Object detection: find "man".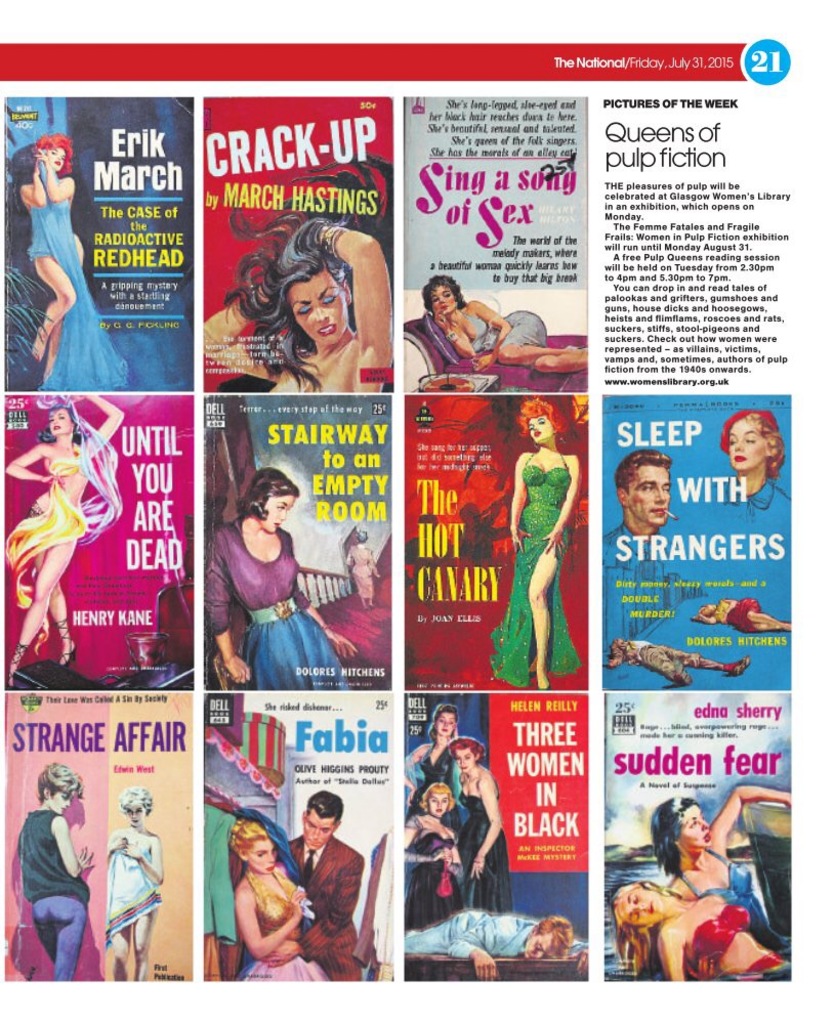
606,452,676,572.
